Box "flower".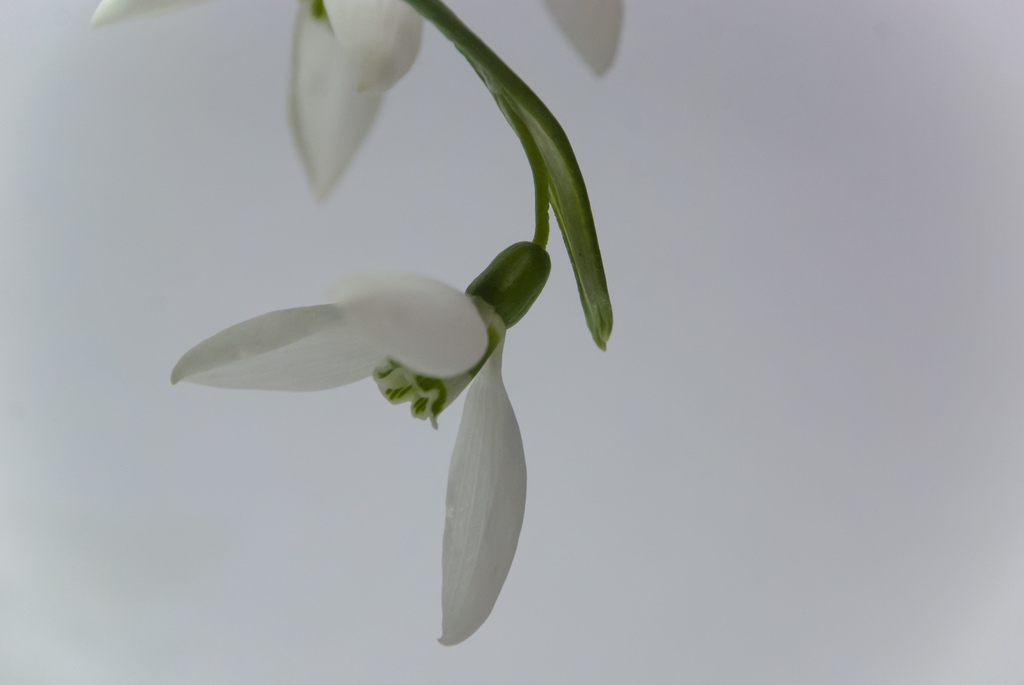
(left=173, top=35, right=629, bottom=622).
